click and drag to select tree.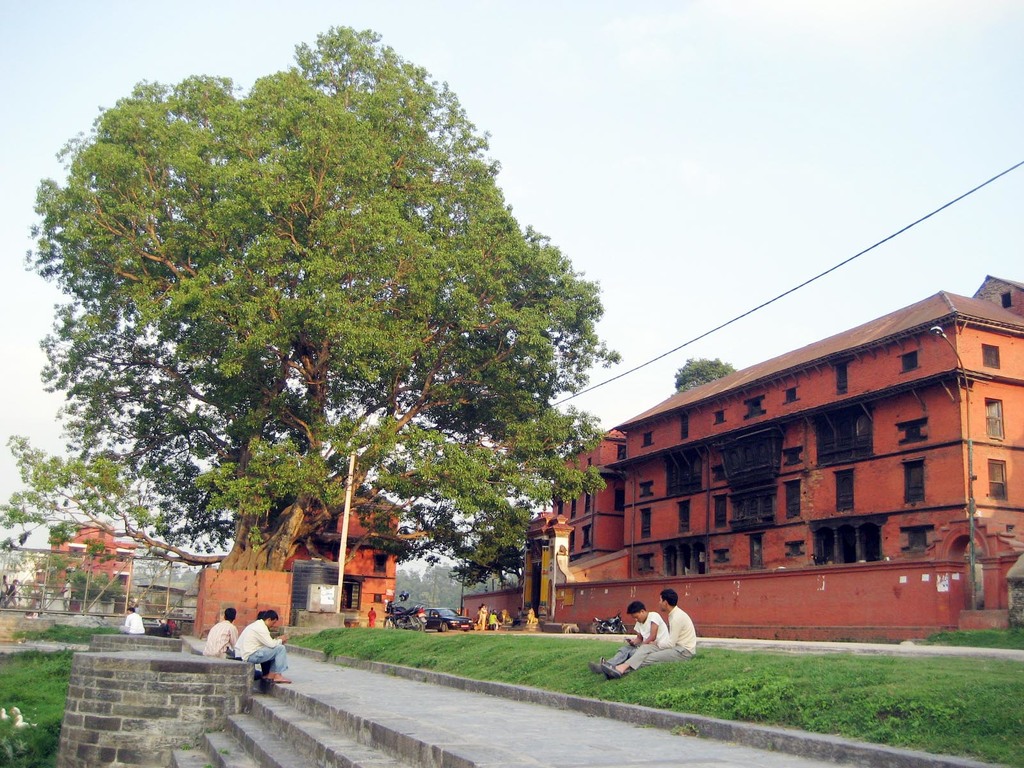
Selection: box(452, 515, 535, 589).
